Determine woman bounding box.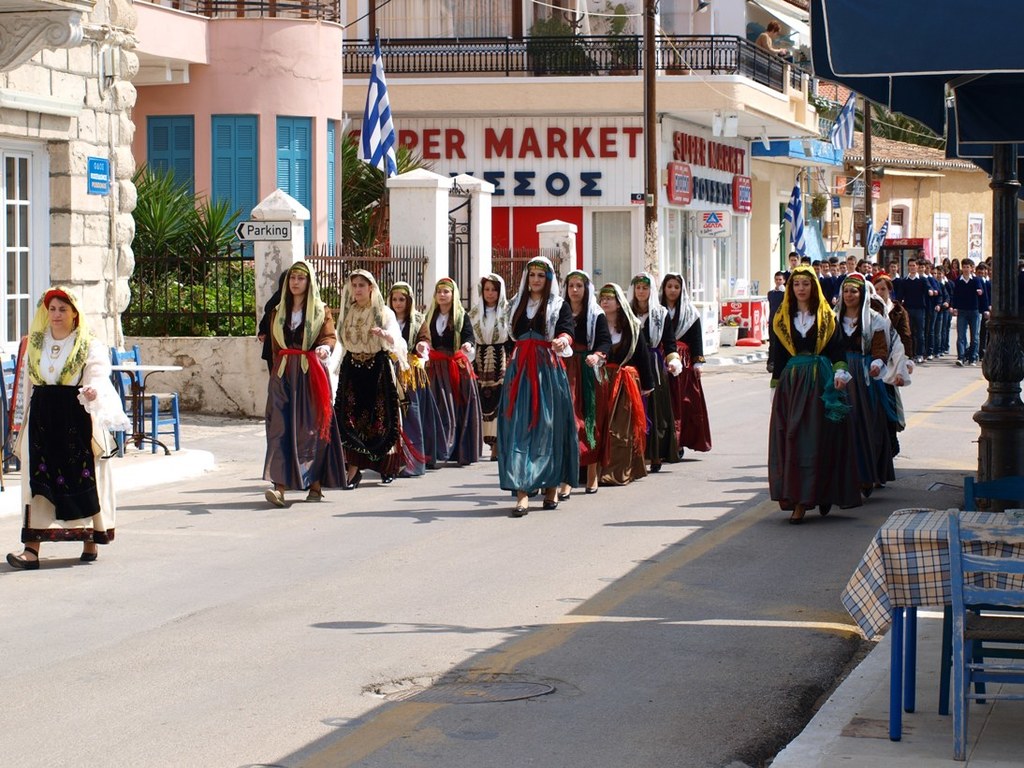
Determined: detection(260, 259, 354, 500).
